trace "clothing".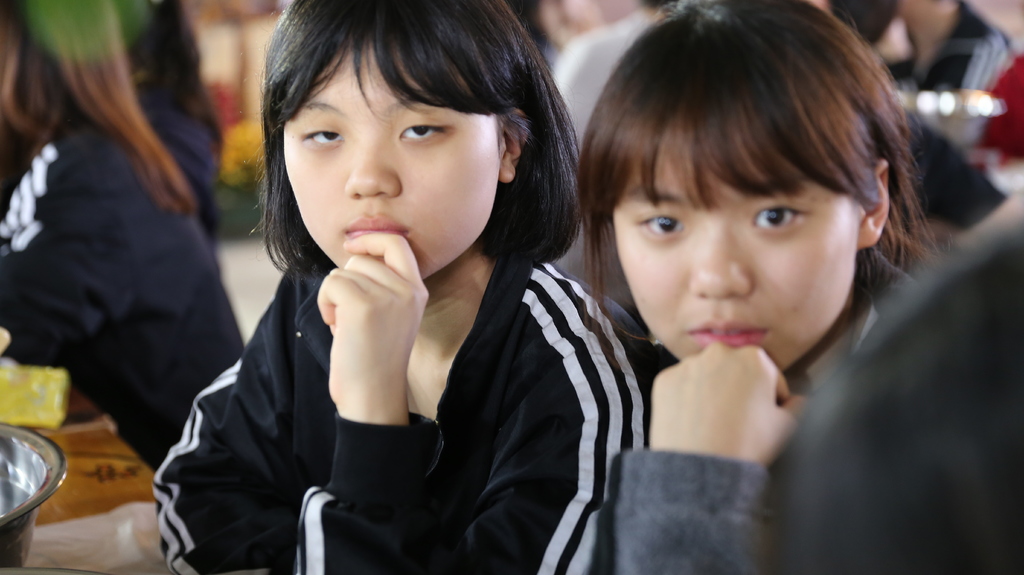
Traced to {"left": 138, "top": 88, "right": 218, "bottom": 251}.
